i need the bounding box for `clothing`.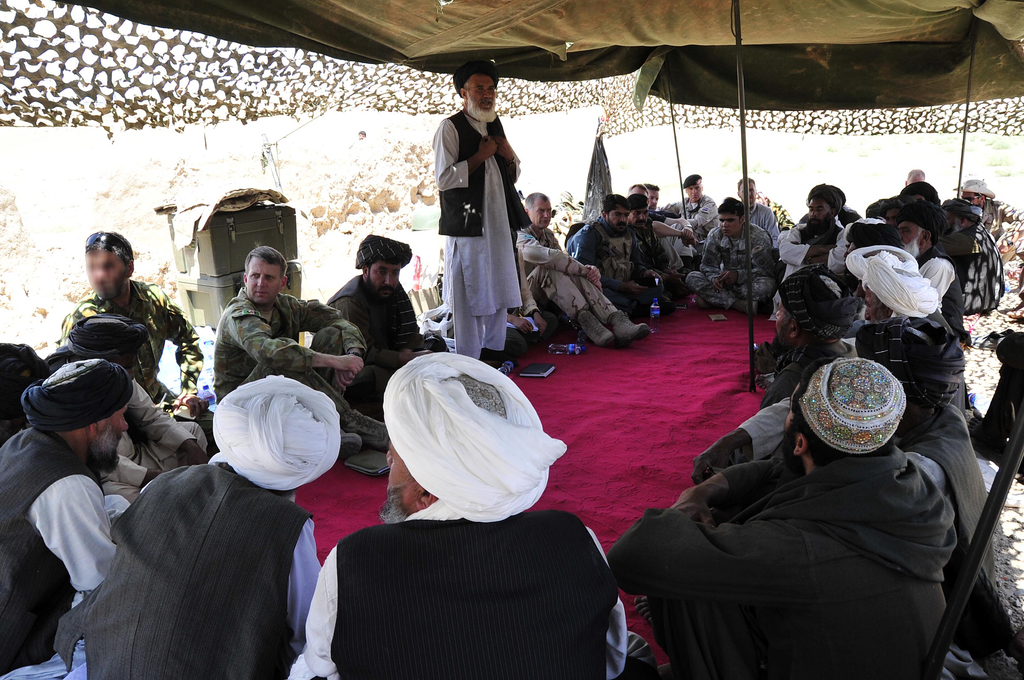
Here it is: {"x1": 48, "y1": 376, "x2": 340, "y2": 679}.
